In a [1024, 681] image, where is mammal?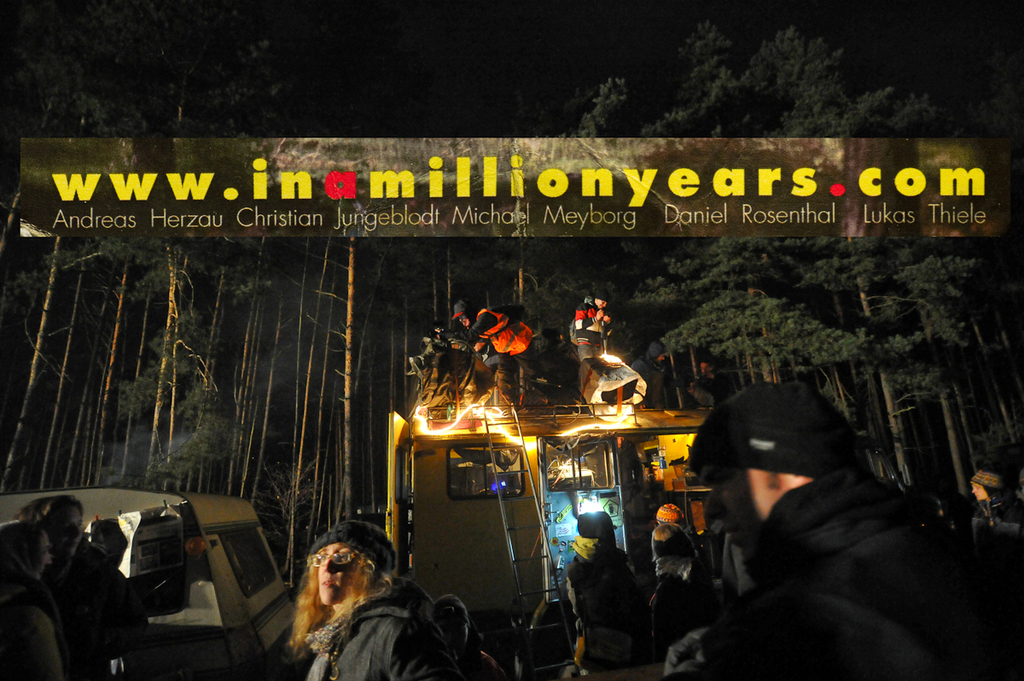
282:519:464:680.
